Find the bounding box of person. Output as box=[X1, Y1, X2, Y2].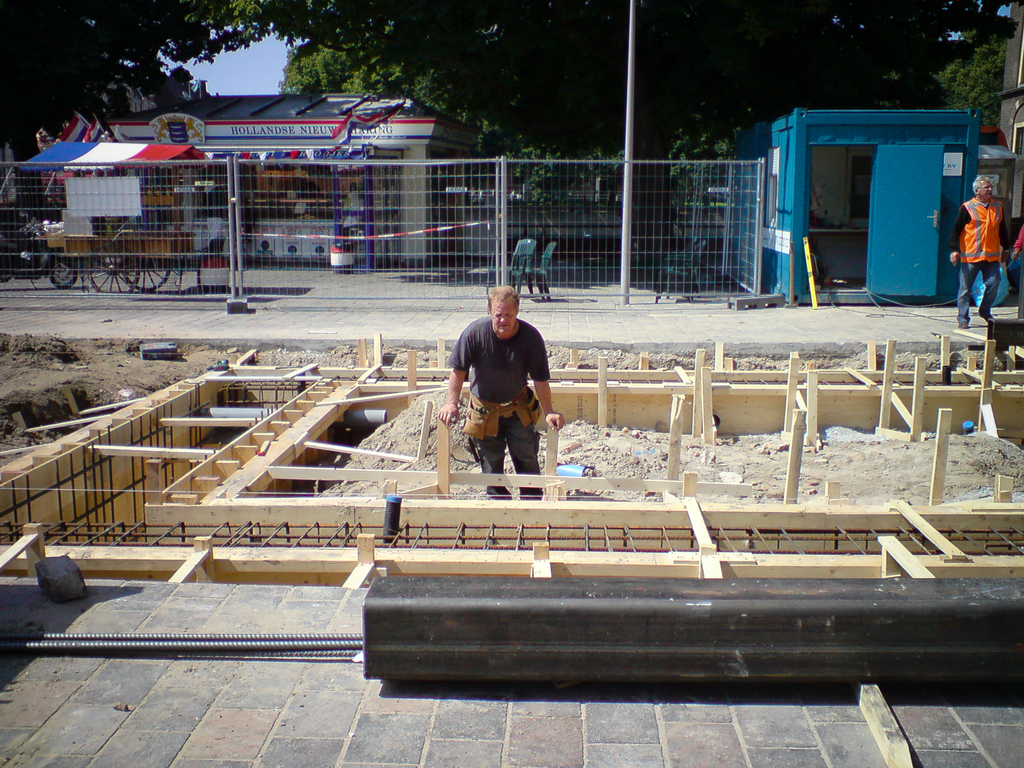
box=[941, 172, 1014, 339].
